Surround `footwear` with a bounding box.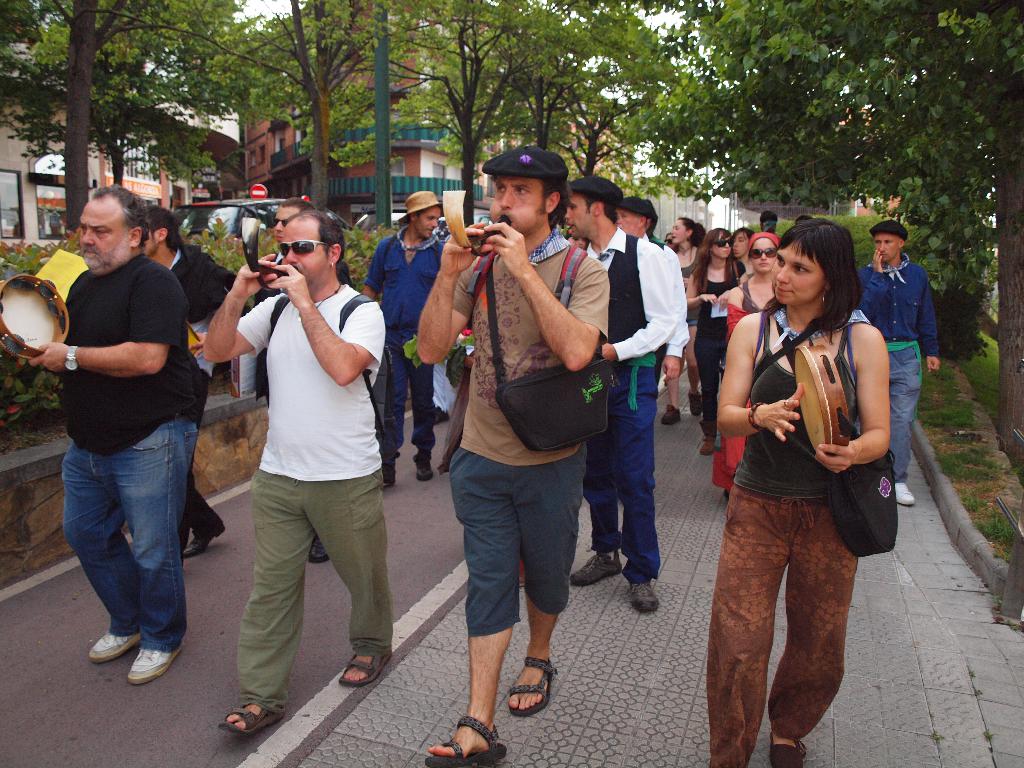
crop(225, 704, 276, 737).
